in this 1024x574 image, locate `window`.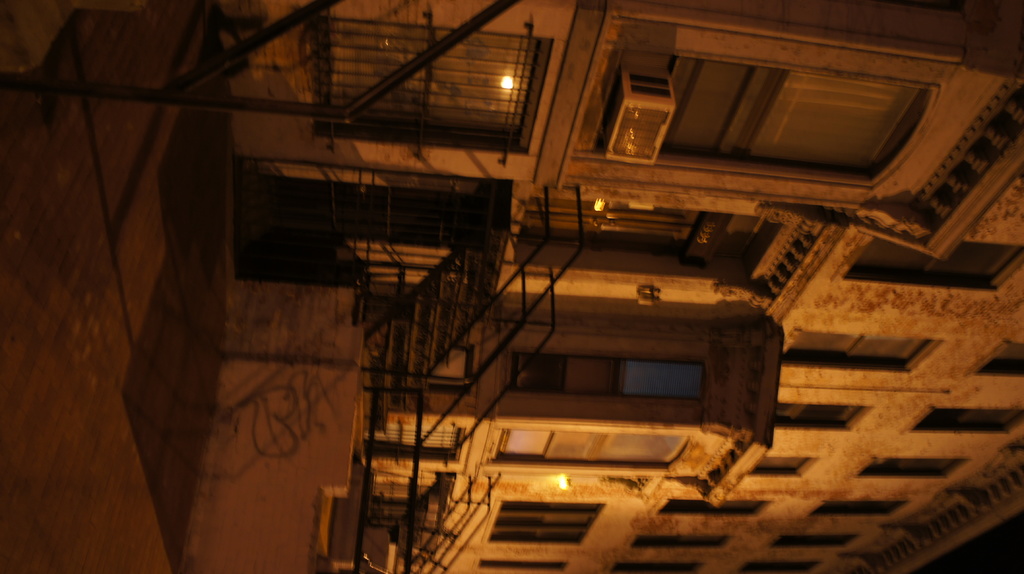
Bounding box: [481, 417, 696, 472].
